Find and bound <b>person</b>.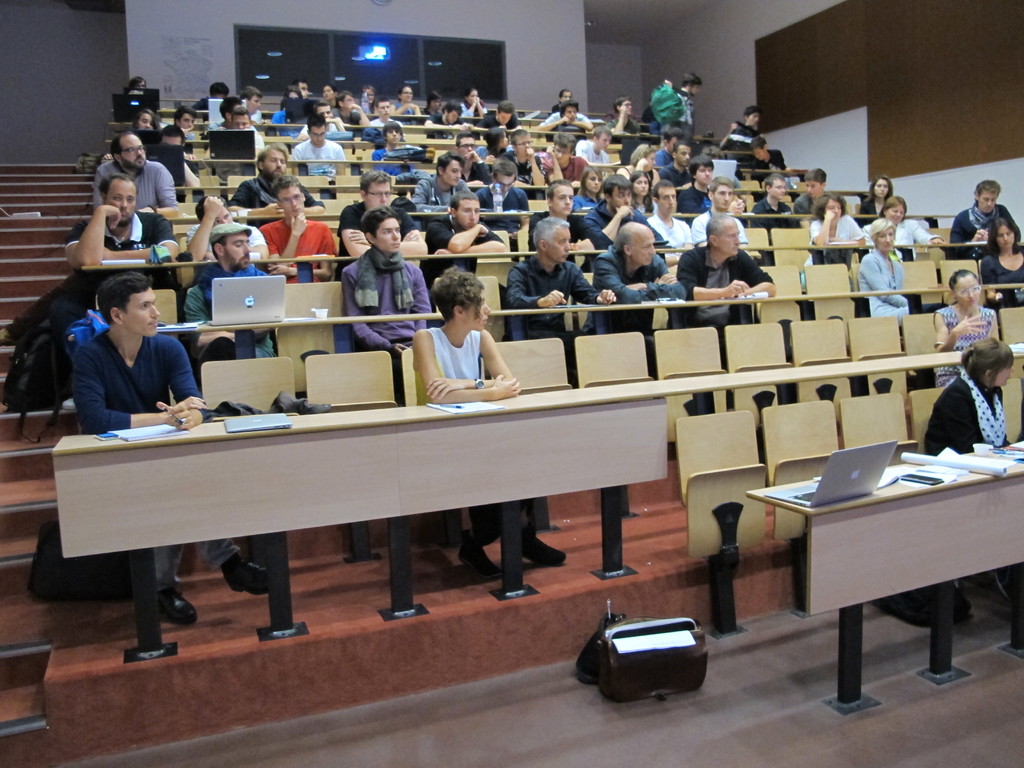
Bound: (x1=527, y1=171, x2=614, y2=271).
